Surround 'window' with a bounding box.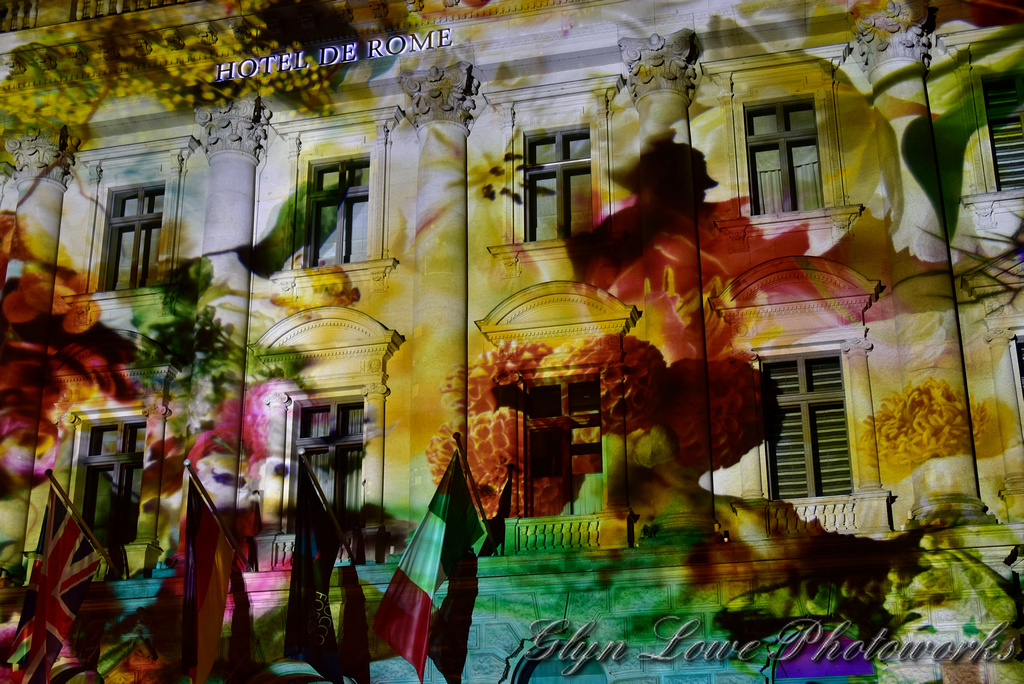
x1=90 y1=181 x2=180 y2=299.
